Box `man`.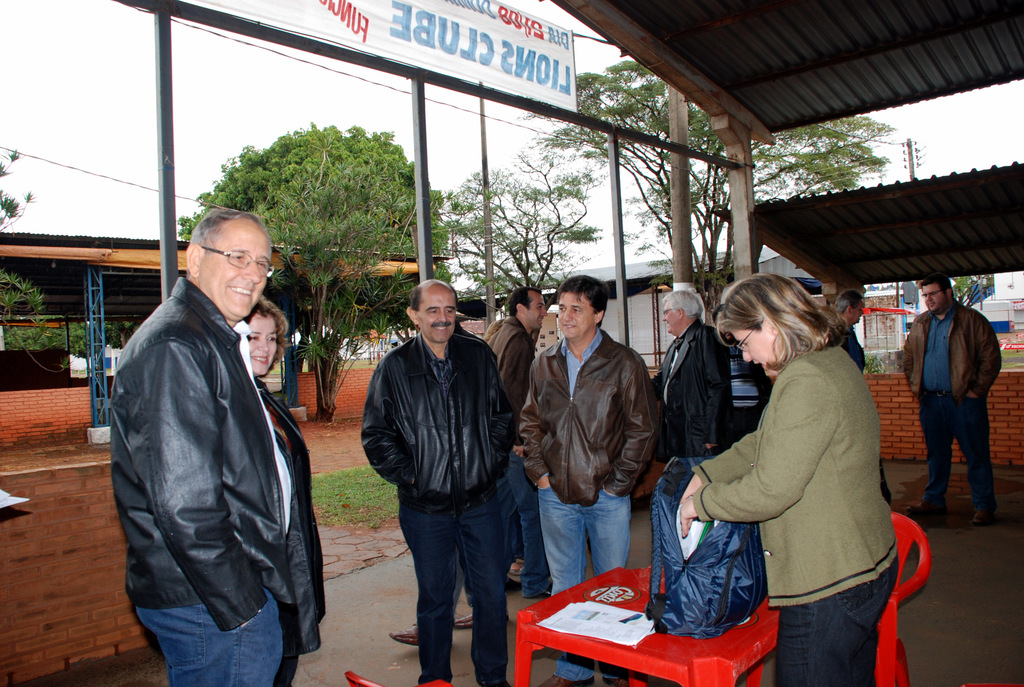
[511, 271, 660, 686].
